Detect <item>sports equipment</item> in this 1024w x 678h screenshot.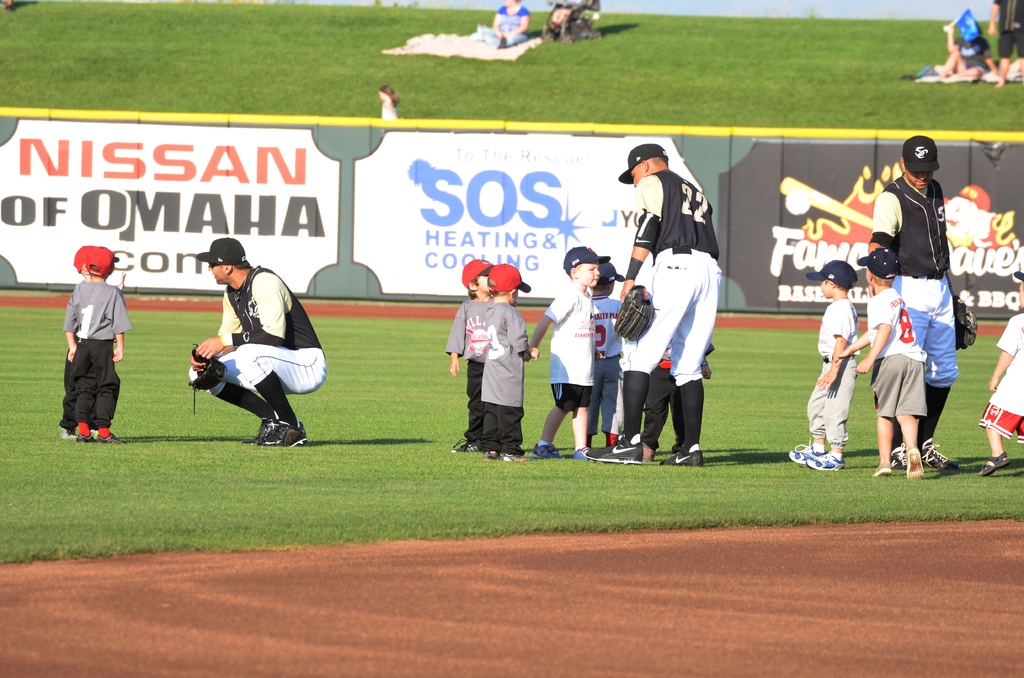
Detection: 189:348:229:416.
